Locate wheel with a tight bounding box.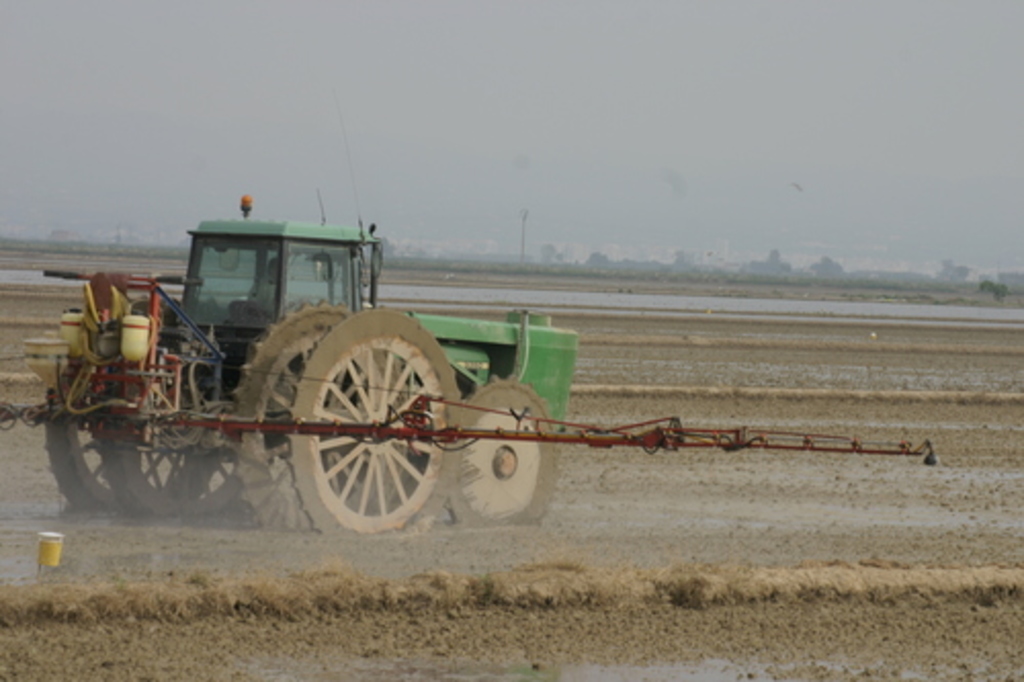
(left=438, top=383, right=555, bottom=528).
